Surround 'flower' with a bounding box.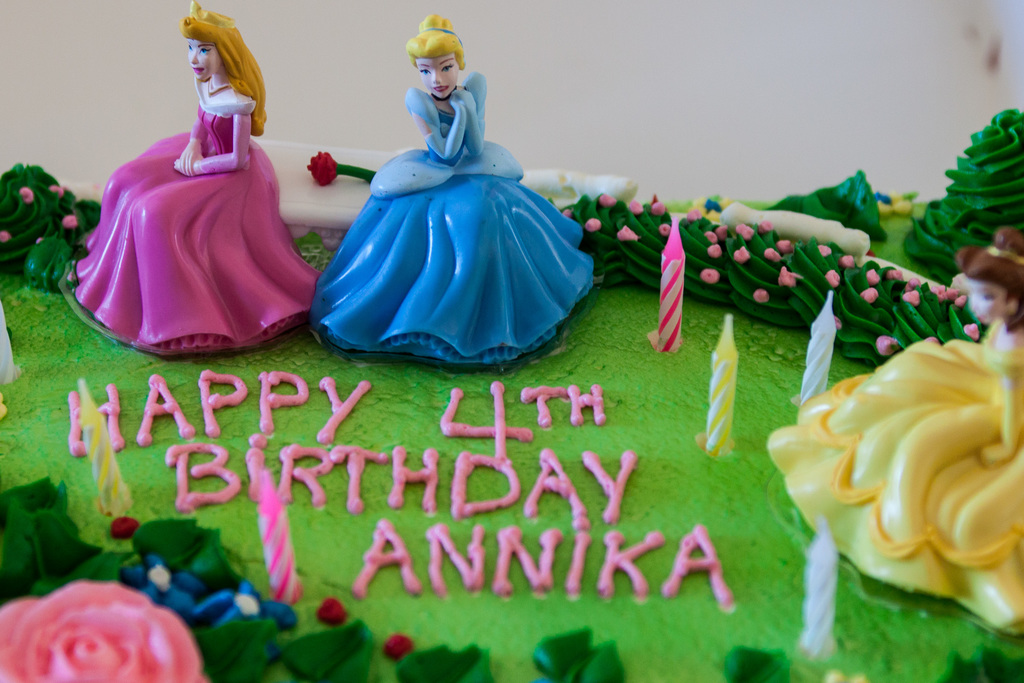
crop(819, 245, 831, 258).
